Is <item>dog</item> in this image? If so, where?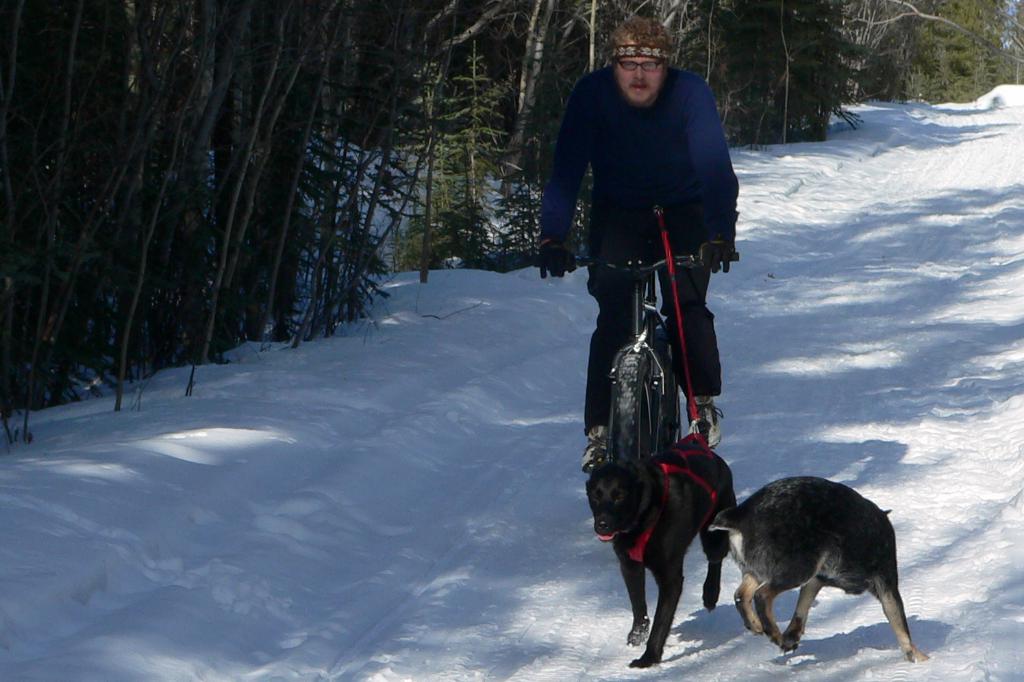
Yes, at rect(703, 476, 931, 662).
